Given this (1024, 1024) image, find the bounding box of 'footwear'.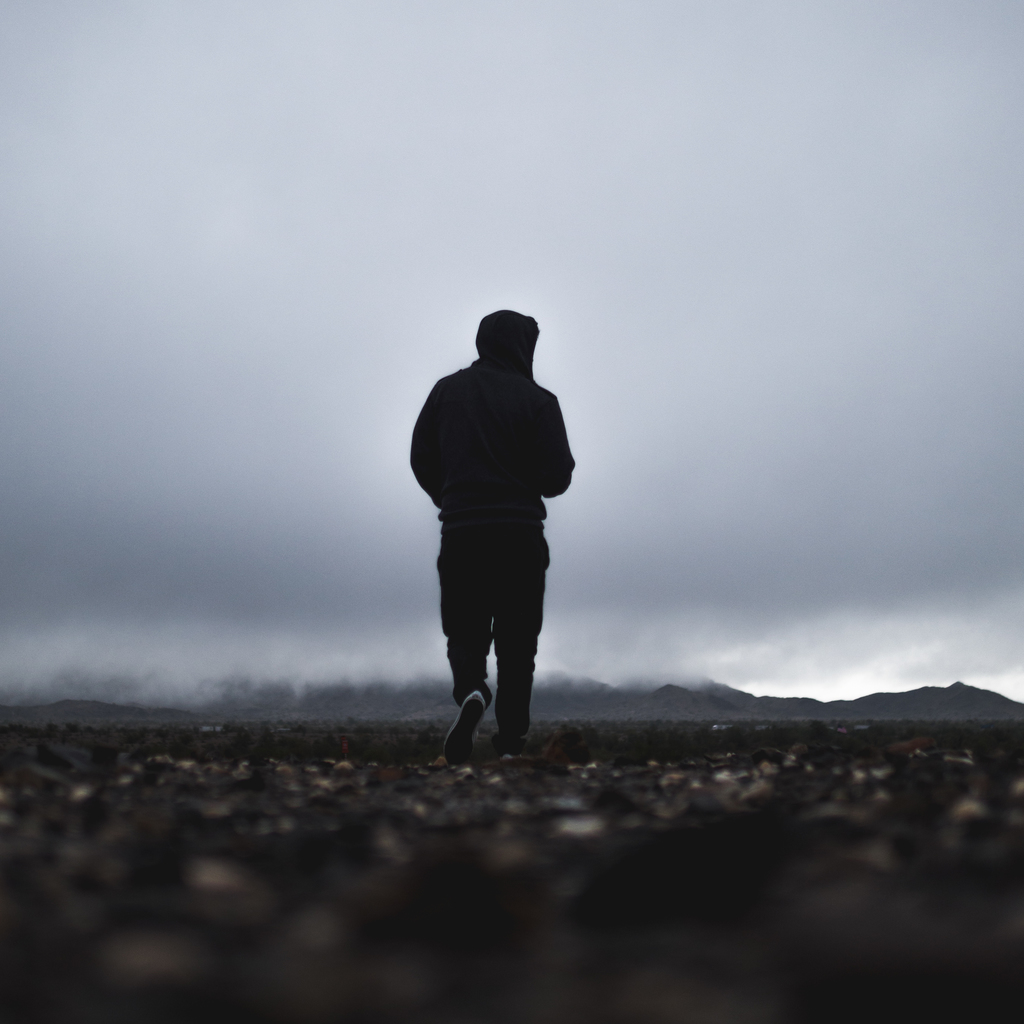
442, 687, 486, 770.
